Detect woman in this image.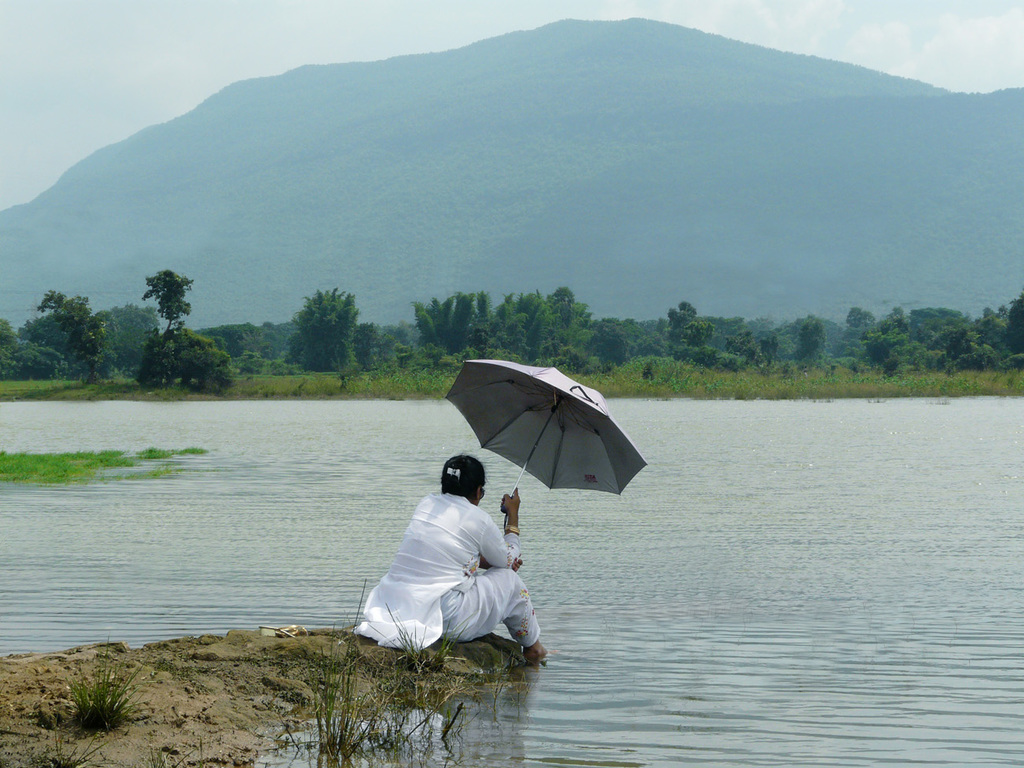
Detection: (left=354, top=451, right=555, bottom=682).
